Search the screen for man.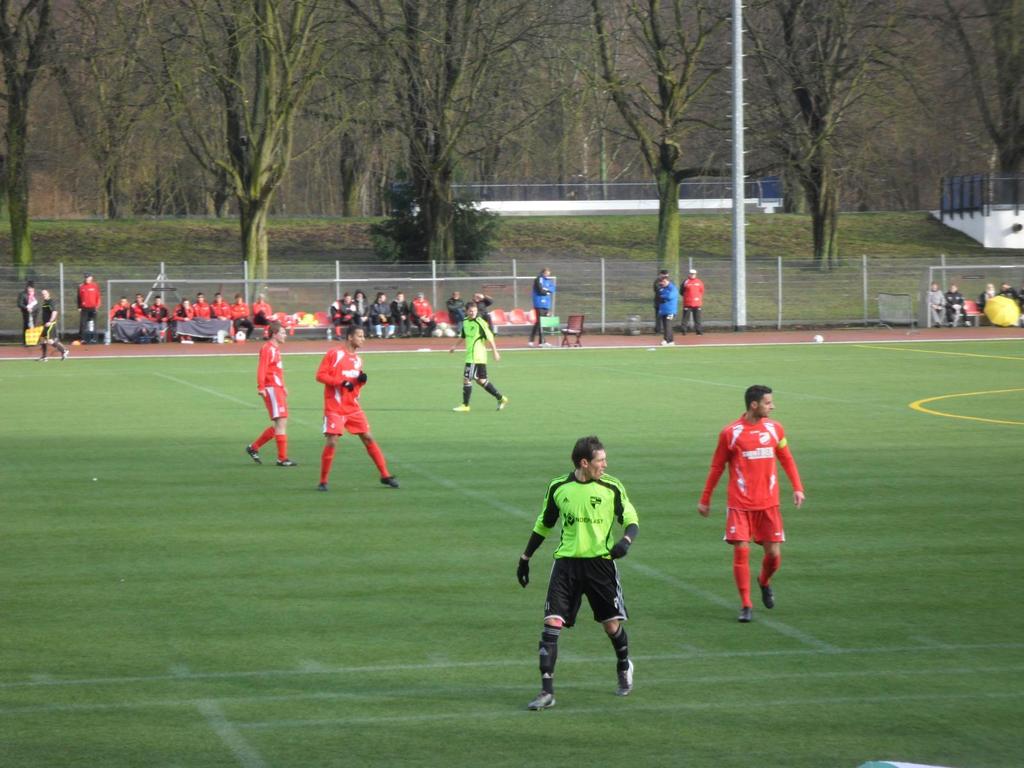
Found at {"x1": 658, "y1": 276, "x2": 677, "y2": 344}.
